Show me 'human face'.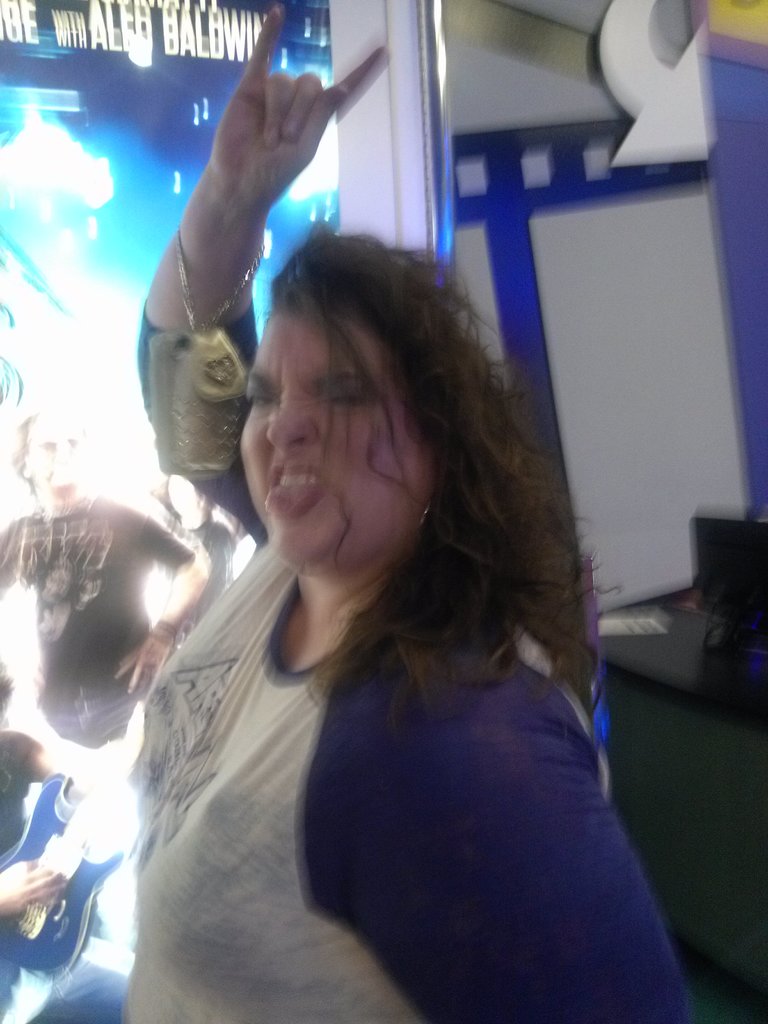
'human face' is here: 164,477,196,529.
